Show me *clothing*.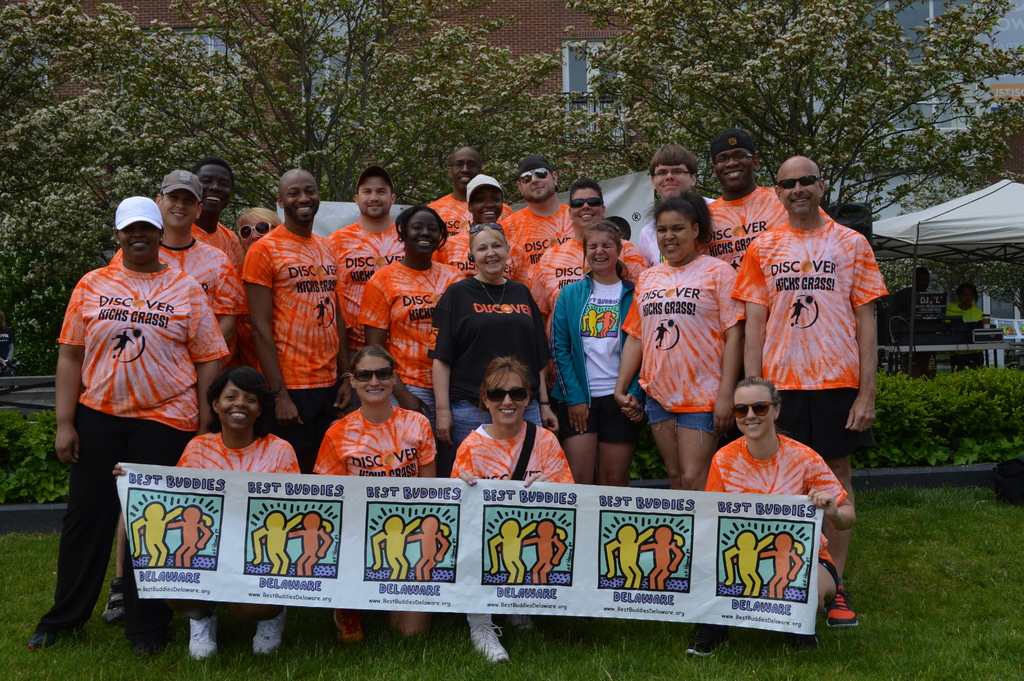
*clothing* is here: box=[531, 236, 644, 386].
